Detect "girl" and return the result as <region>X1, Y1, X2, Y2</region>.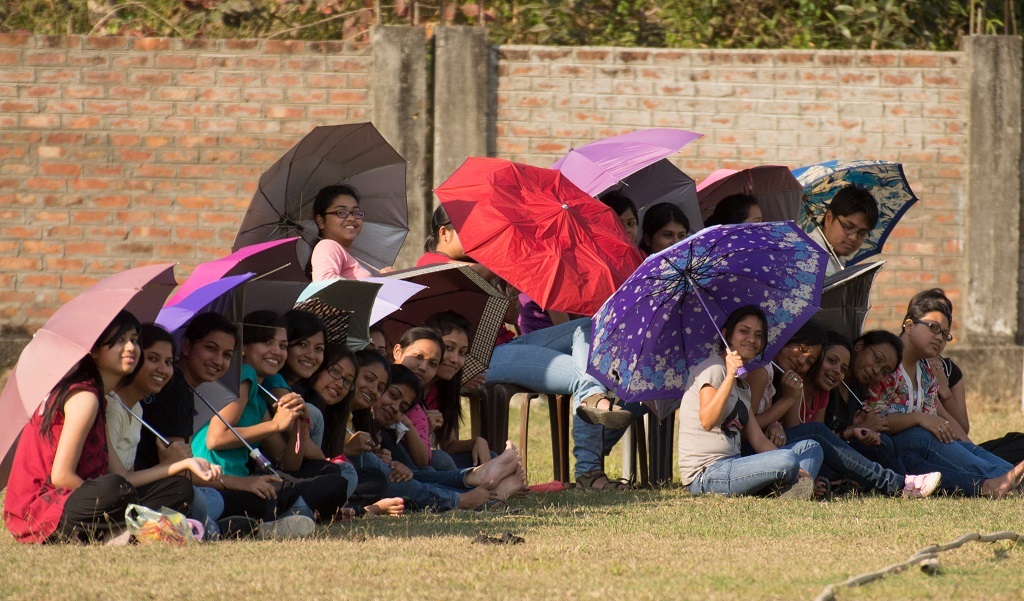
<region>112, 324, 185, 510</region>.
